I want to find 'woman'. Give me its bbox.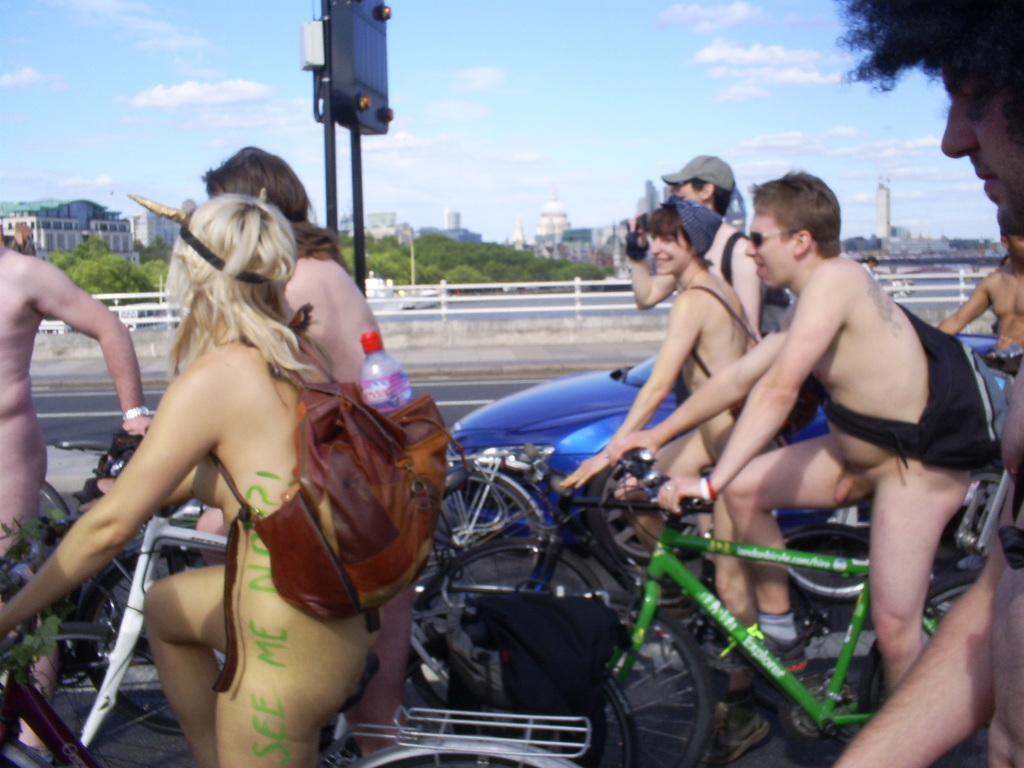
bbox=(51, 159, 372, 767).
